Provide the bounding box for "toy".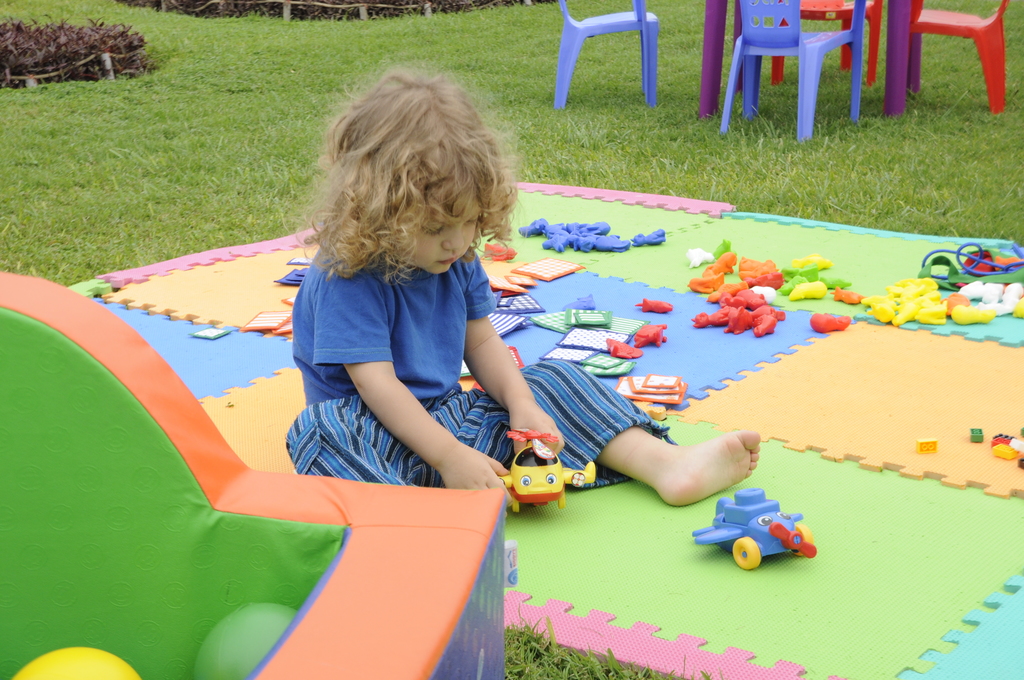
[707, 277, 748, 304].
